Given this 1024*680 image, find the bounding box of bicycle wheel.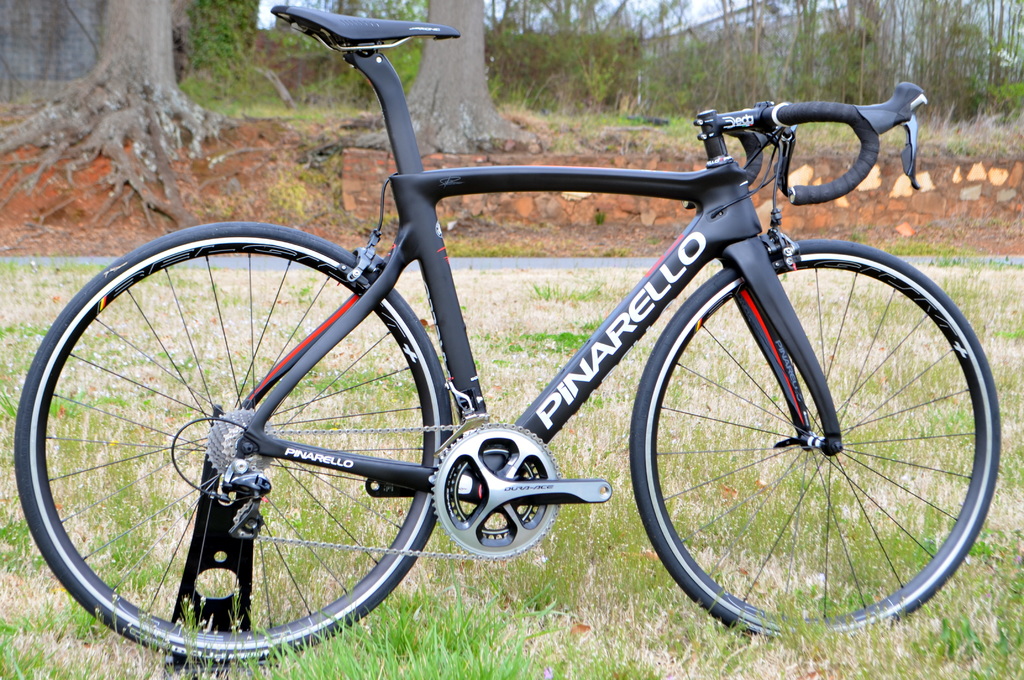
628 240 1004 640.
